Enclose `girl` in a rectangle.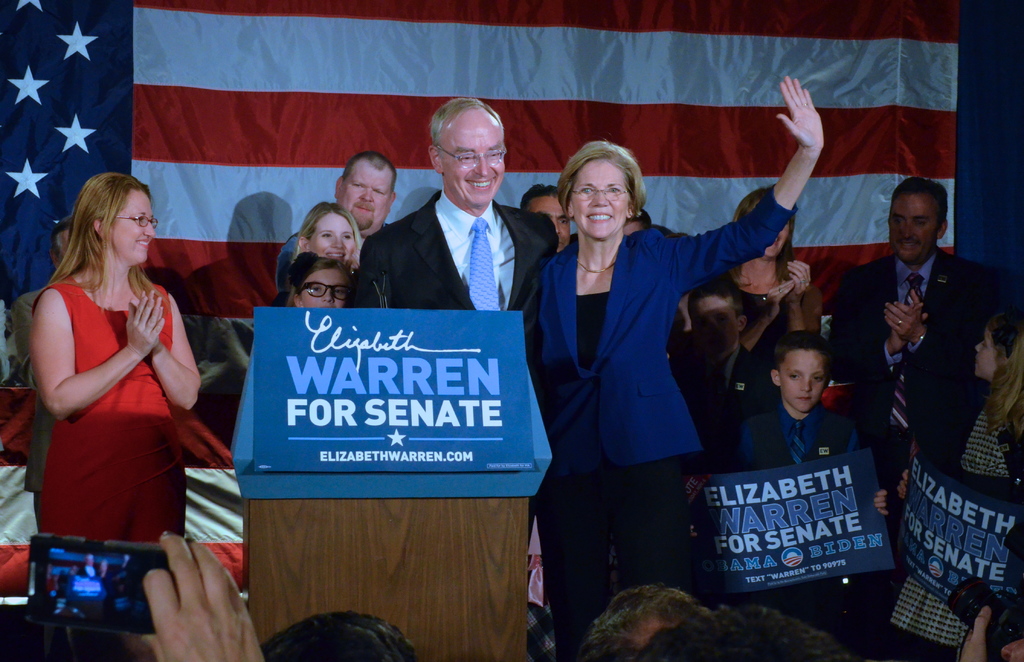
crop(688, 336, 849, 629).
